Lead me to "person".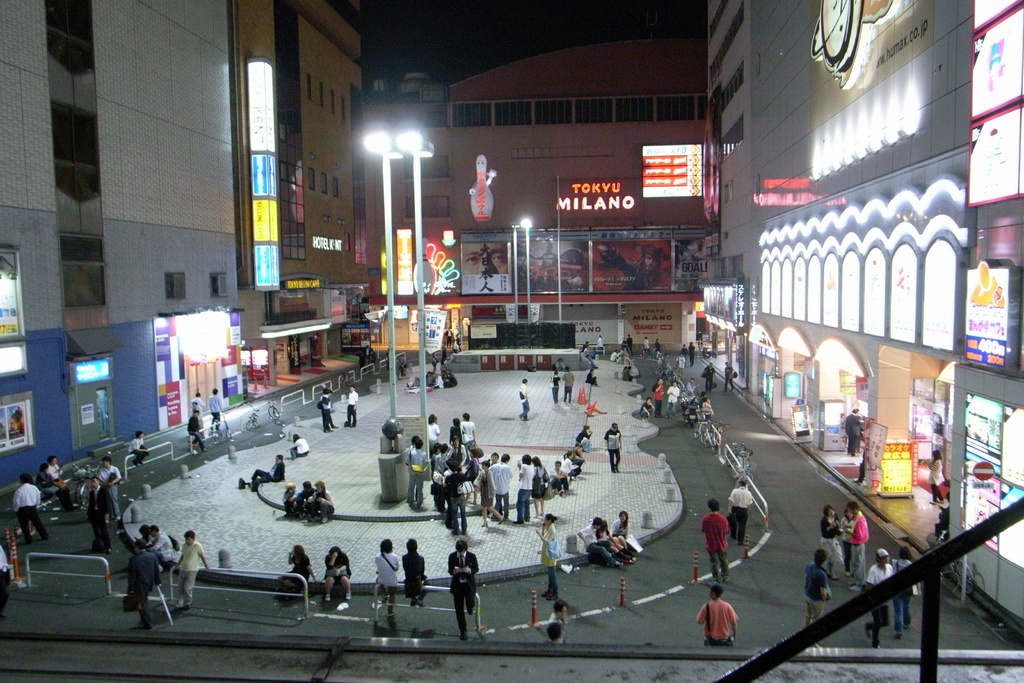
Lead to pyautogui.locateOnScreen(605, 421, 624, 470).
